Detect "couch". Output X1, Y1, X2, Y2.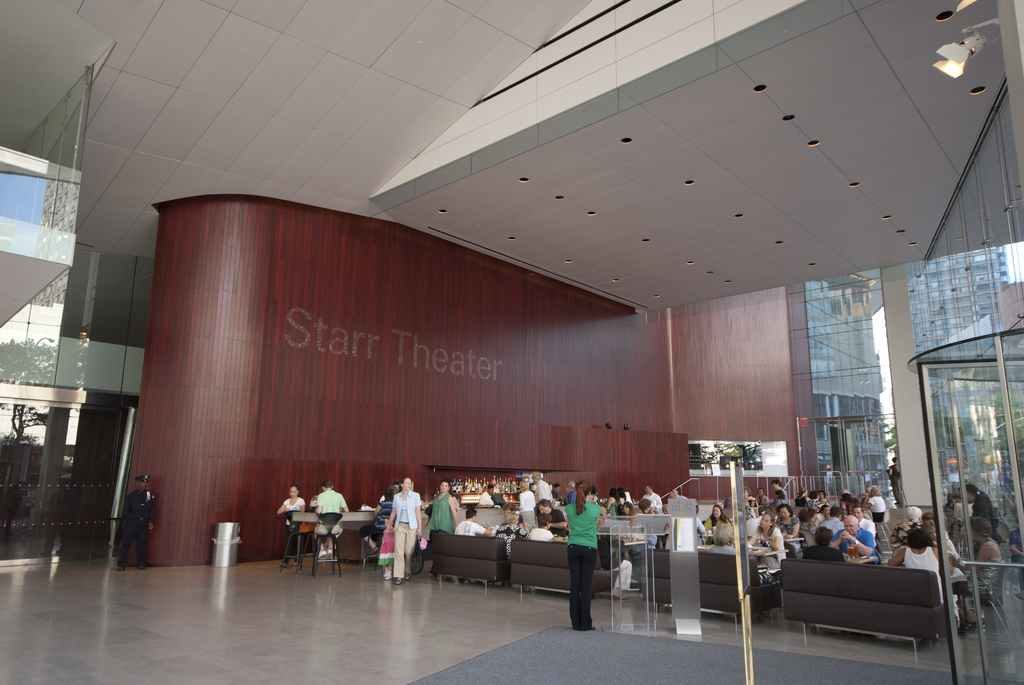
430, 532, 509, 595.
